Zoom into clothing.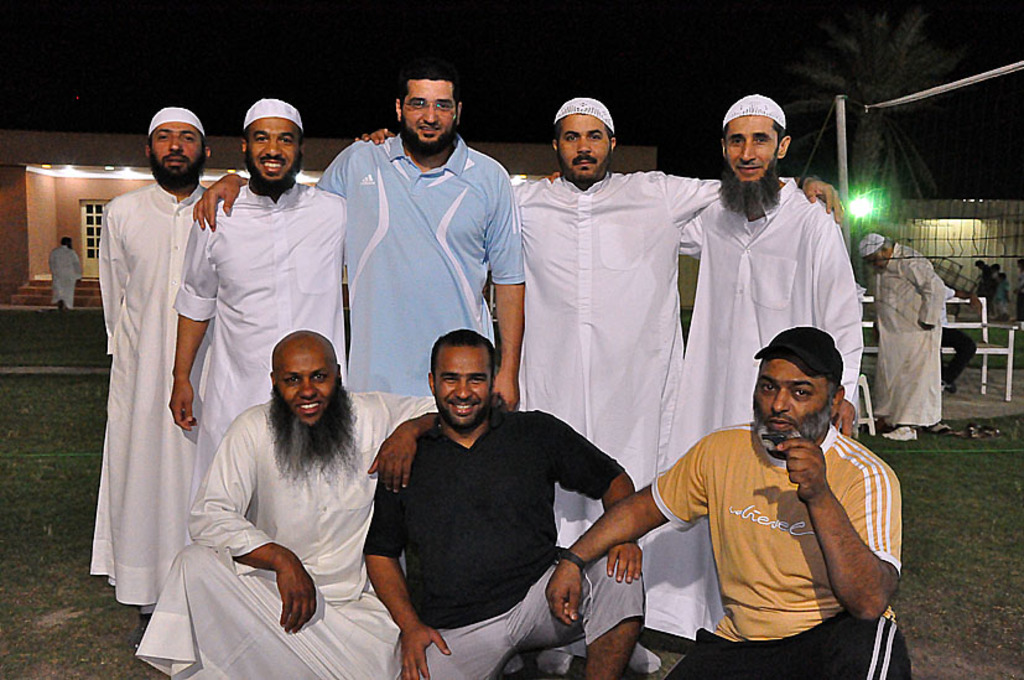
Zoom target: (x1=872, y1=249, x2=948, y2=419).
